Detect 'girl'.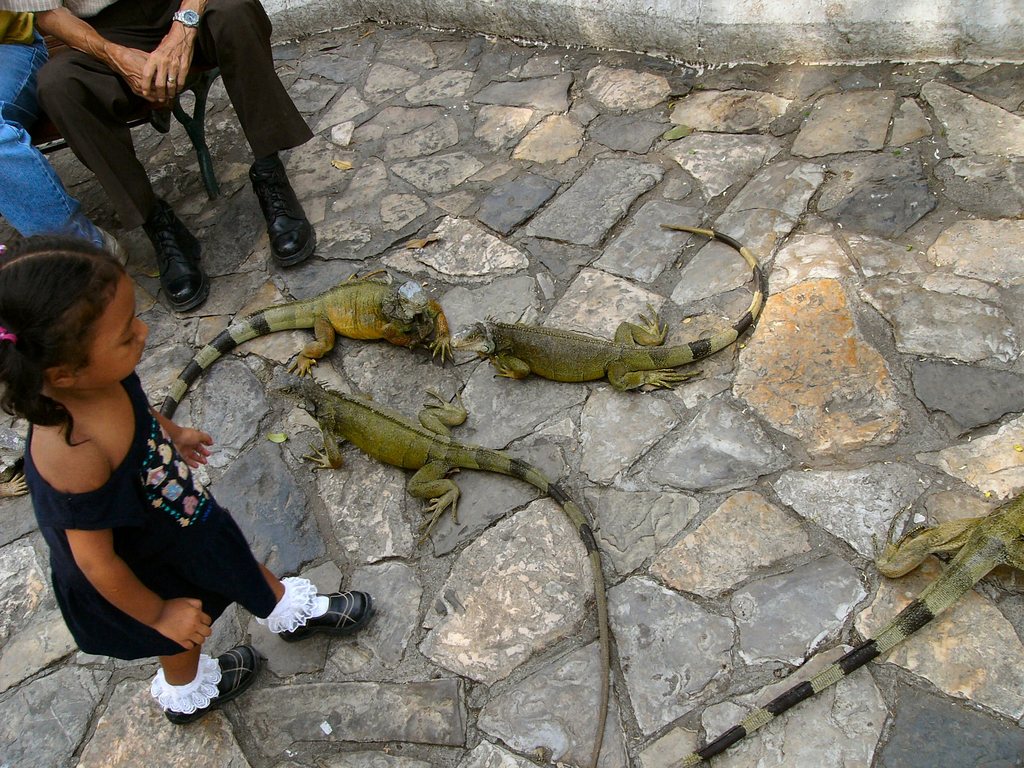
Detected at (0,239,371,721).
